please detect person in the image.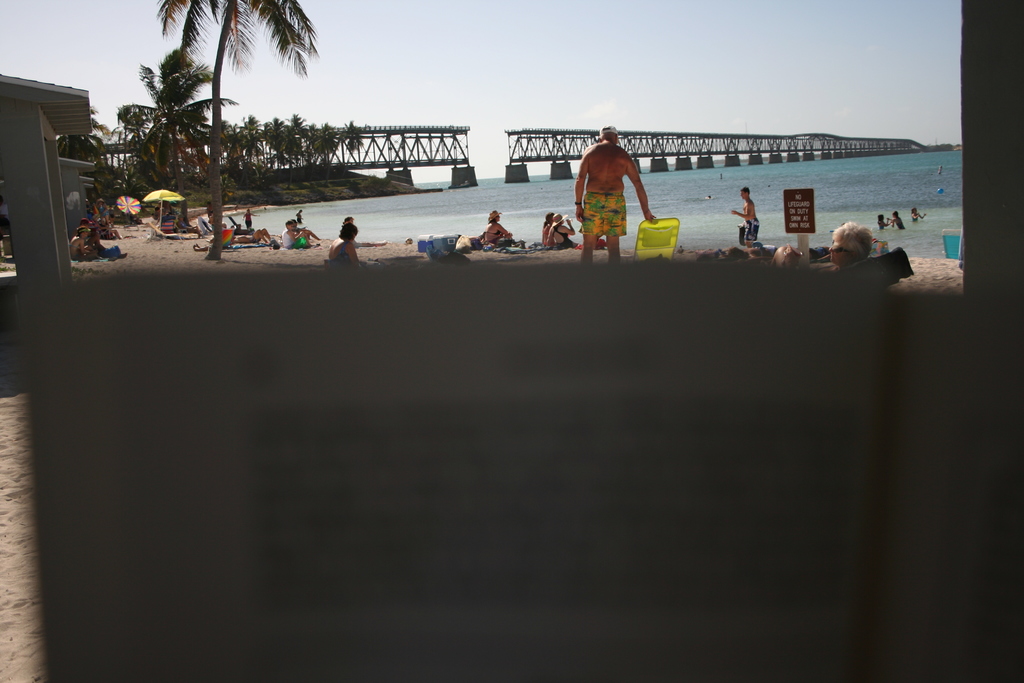
<region>543, 211, 554, 236</region>.
